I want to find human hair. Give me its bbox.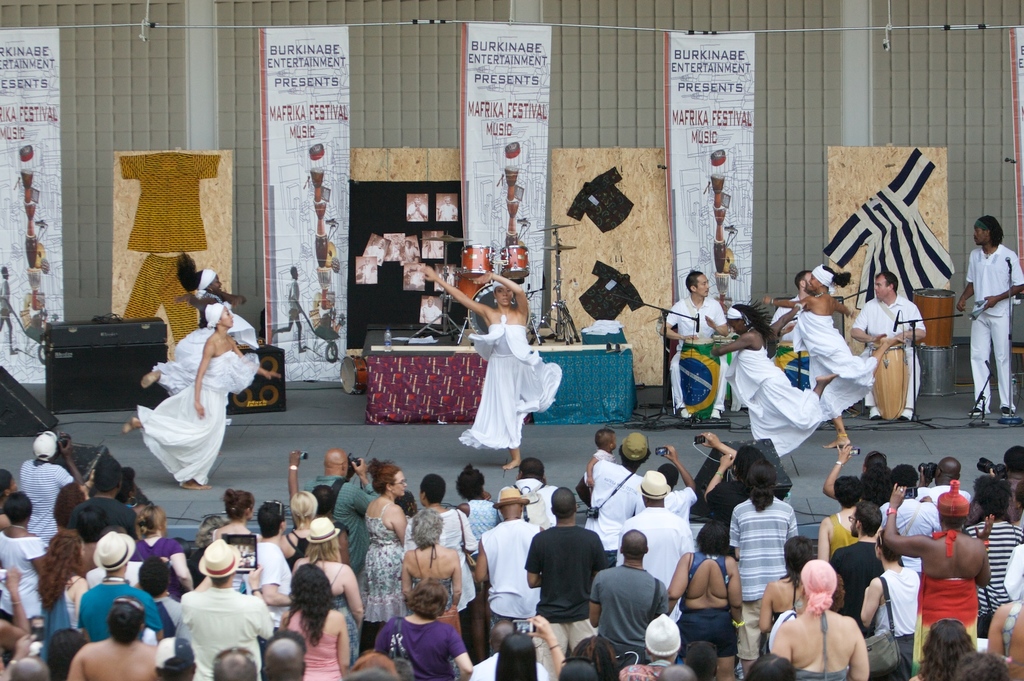
(263,636,305,680).
